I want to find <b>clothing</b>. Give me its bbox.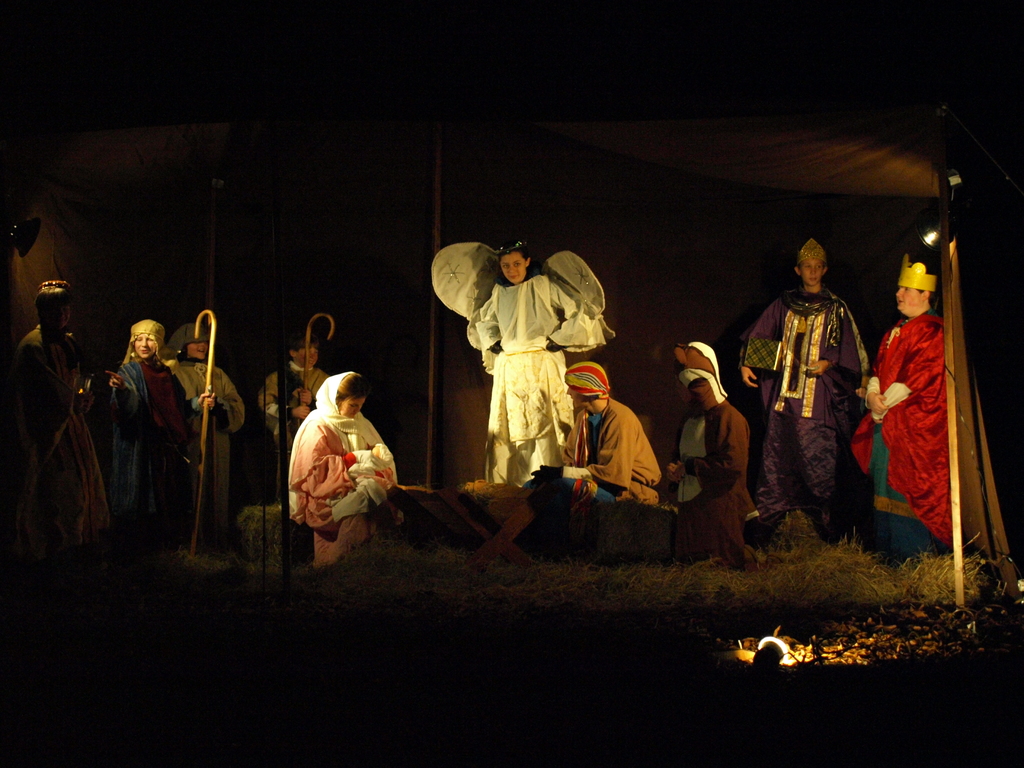
<region>525, 400, 655, 512</region>.
